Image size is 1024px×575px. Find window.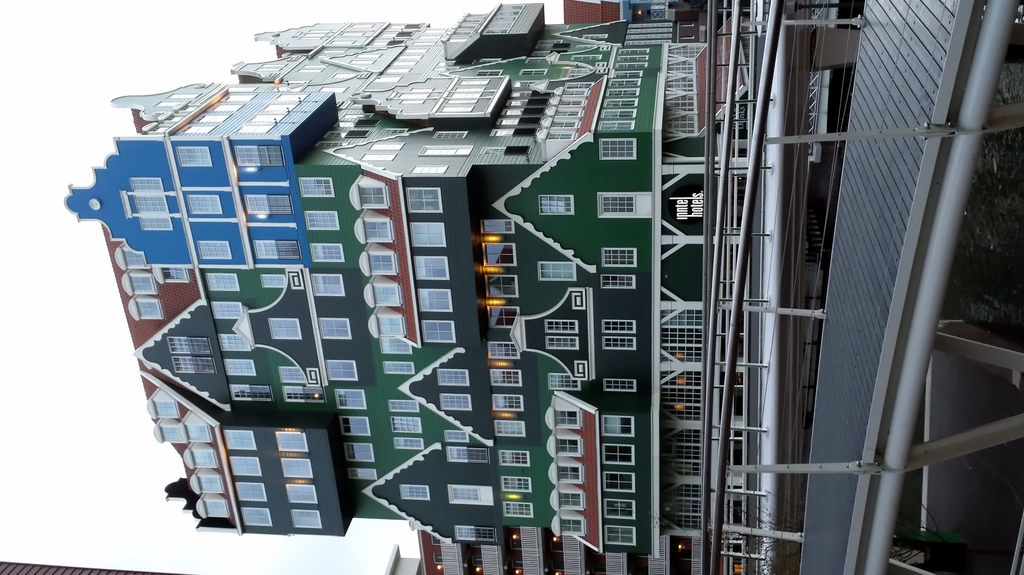
417 287 452 314.
